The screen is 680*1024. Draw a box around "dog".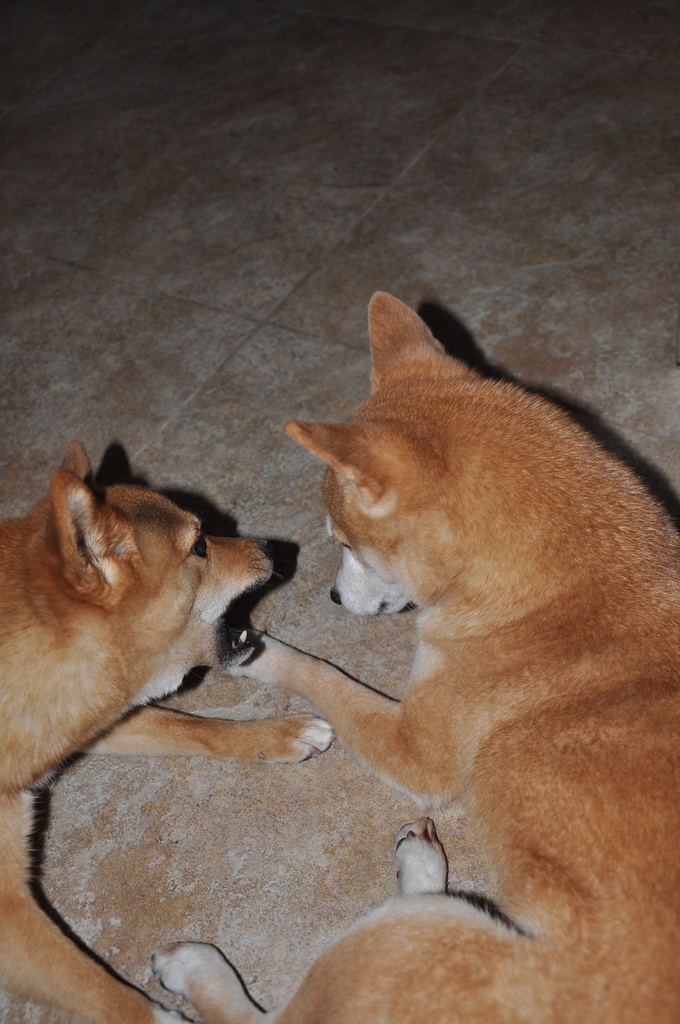
<box>149,290,679,1023</box>.
